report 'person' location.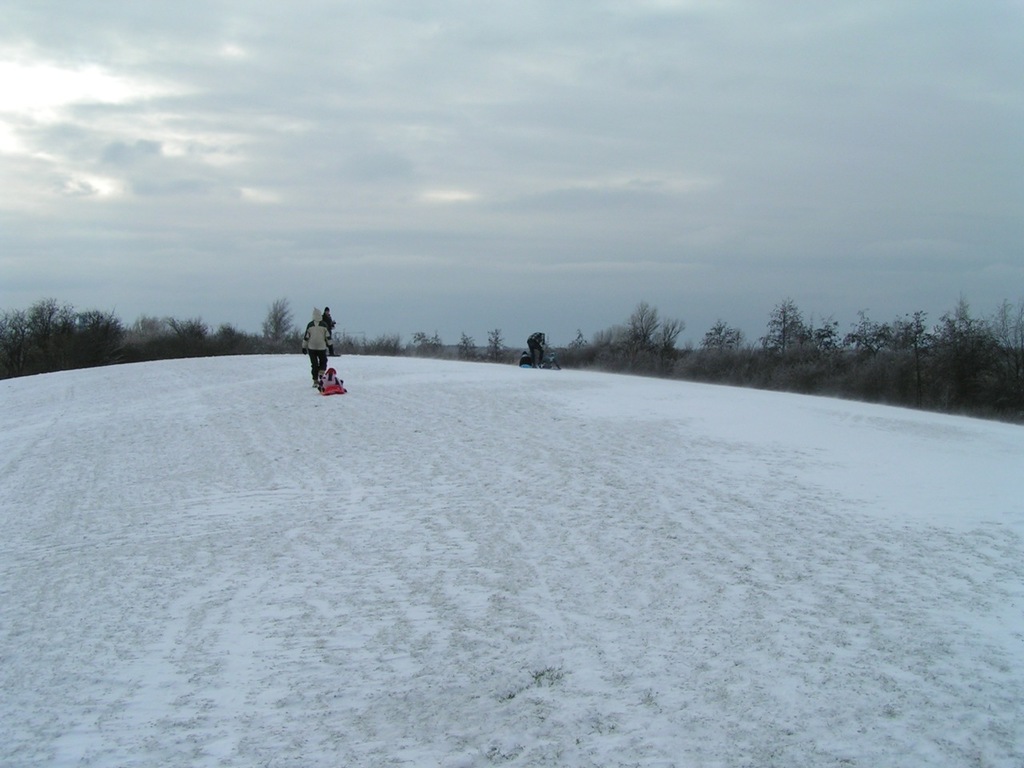
Report: [left=320, top=308, right=338, bottom=356].
